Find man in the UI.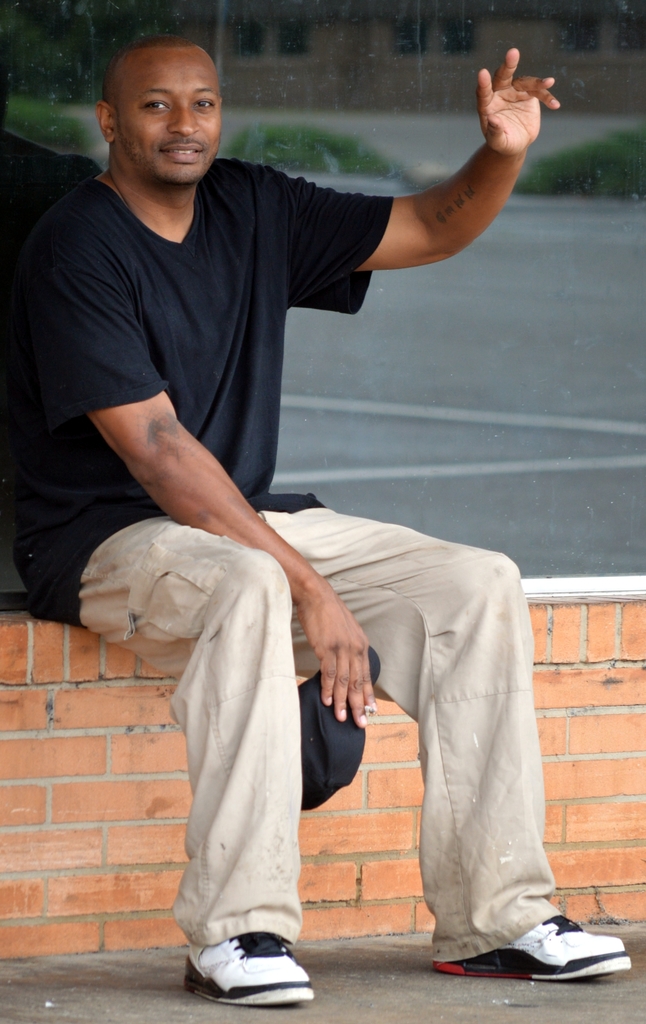
UI element at (left=0, top=35, right=564, bottom=1011).
